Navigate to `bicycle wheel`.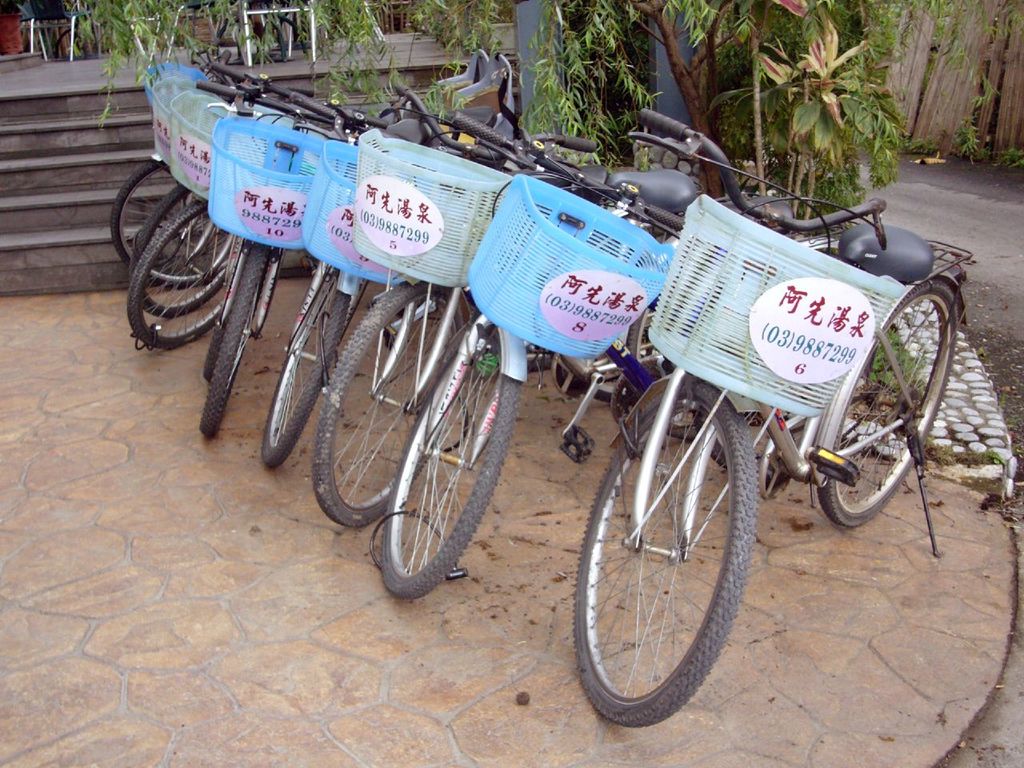
Navigation target: (x1=127, y1=201, x2=242, y2=350).
